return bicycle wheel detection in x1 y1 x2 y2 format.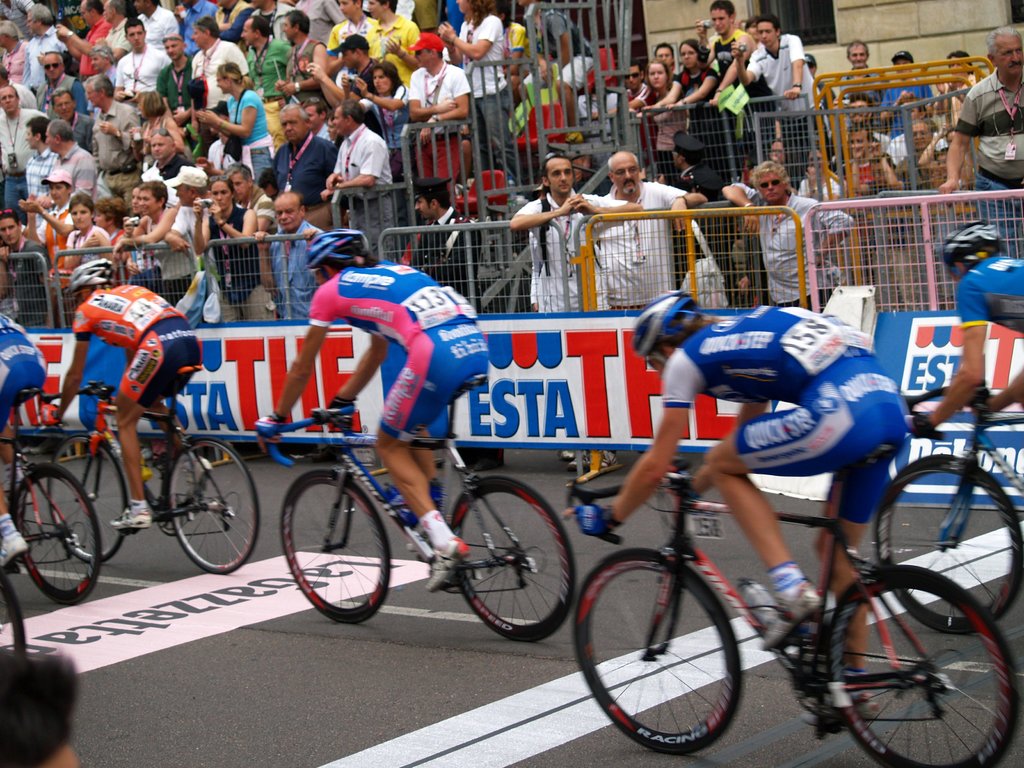
166 438 259 577.
